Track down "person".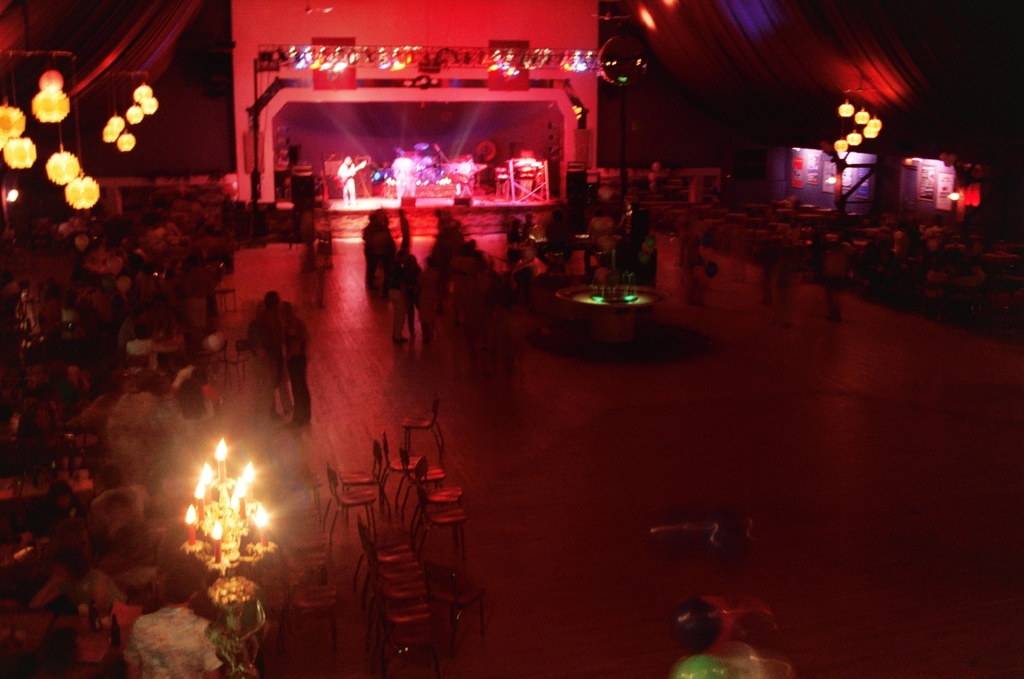
Tracked to Rect(518, 240, 550, 289).
